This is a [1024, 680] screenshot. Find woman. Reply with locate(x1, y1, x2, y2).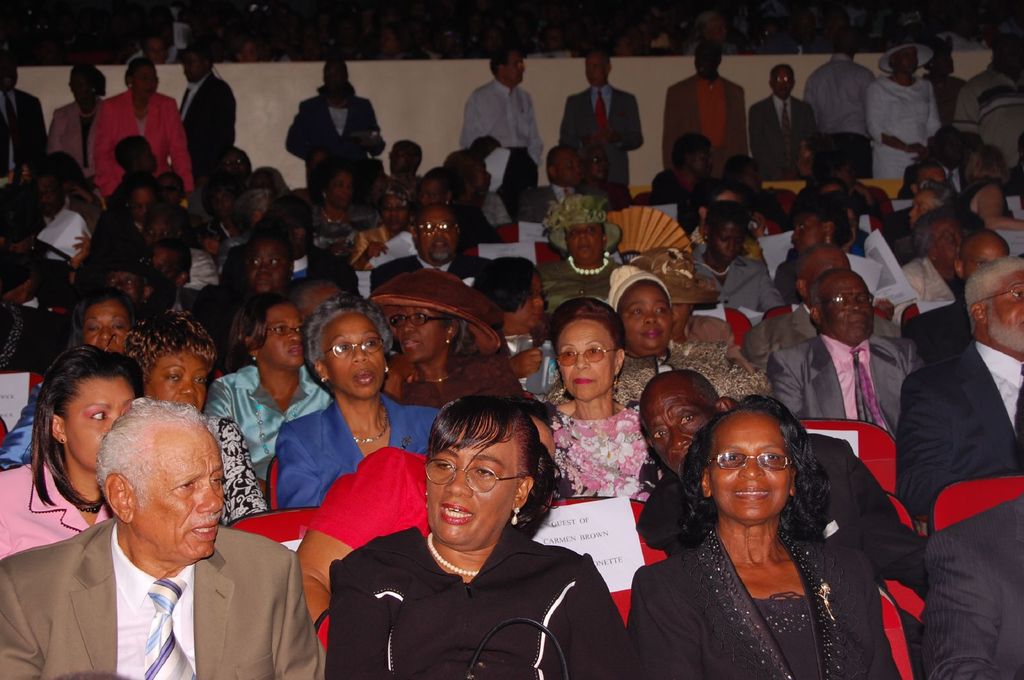
locate(286, 59, 383, 189).
